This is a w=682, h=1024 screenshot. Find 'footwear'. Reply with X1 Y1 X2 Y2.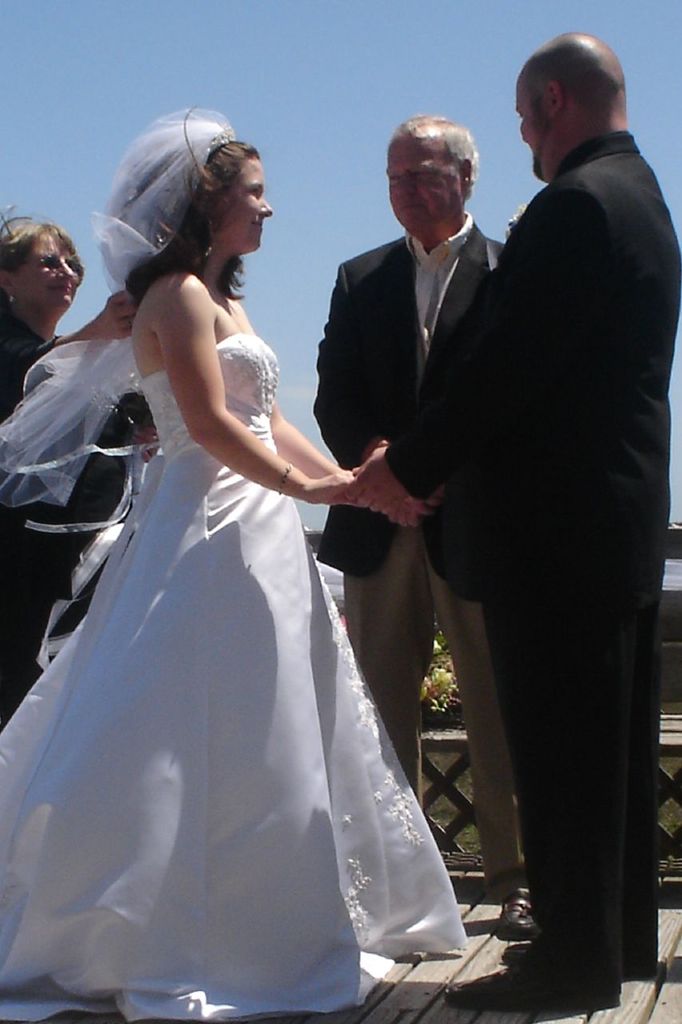
497 938 658 982.
